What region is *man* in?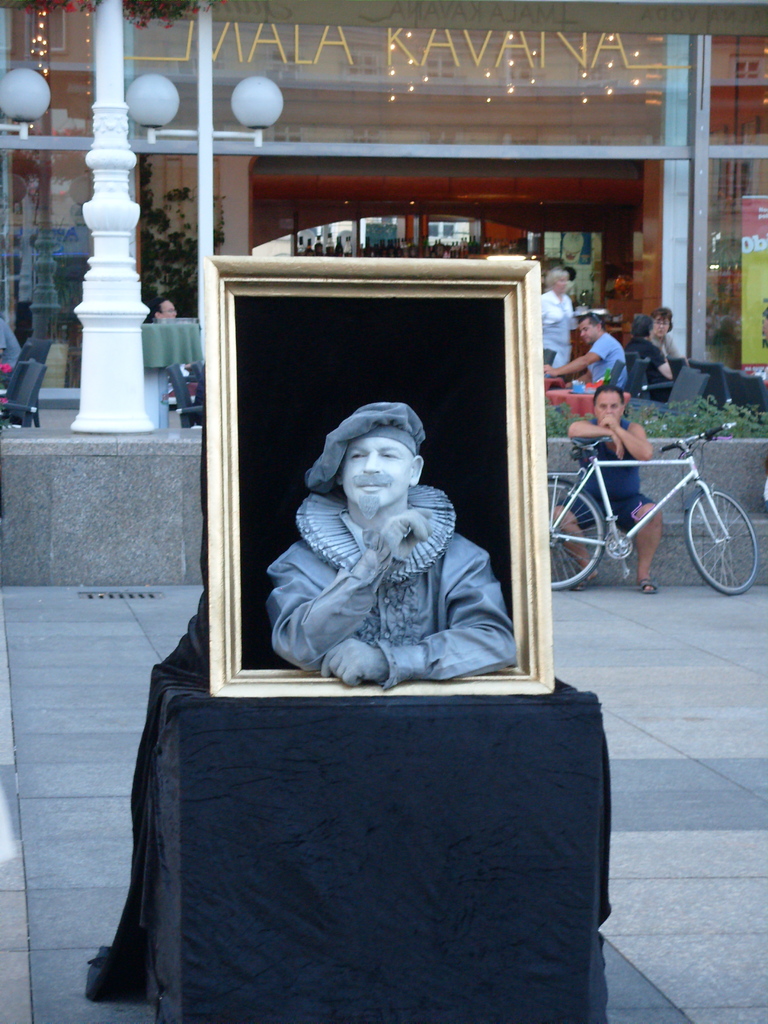
(0, 316, 22, 392).
